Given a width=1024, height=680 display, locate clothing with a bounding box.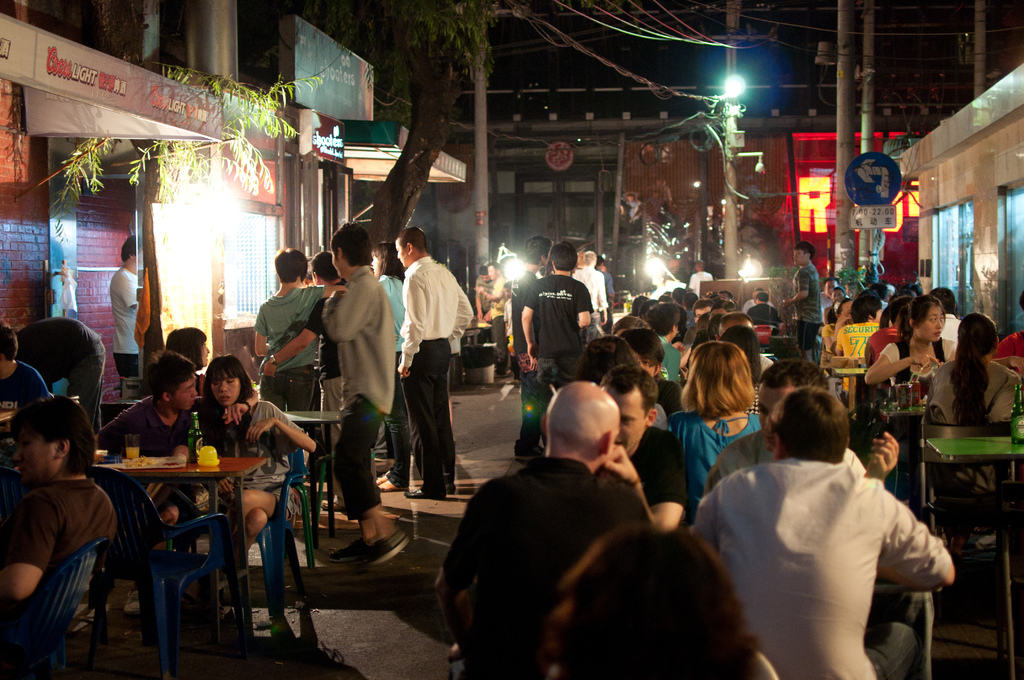
Located: region(259, 282, 321, 421).
